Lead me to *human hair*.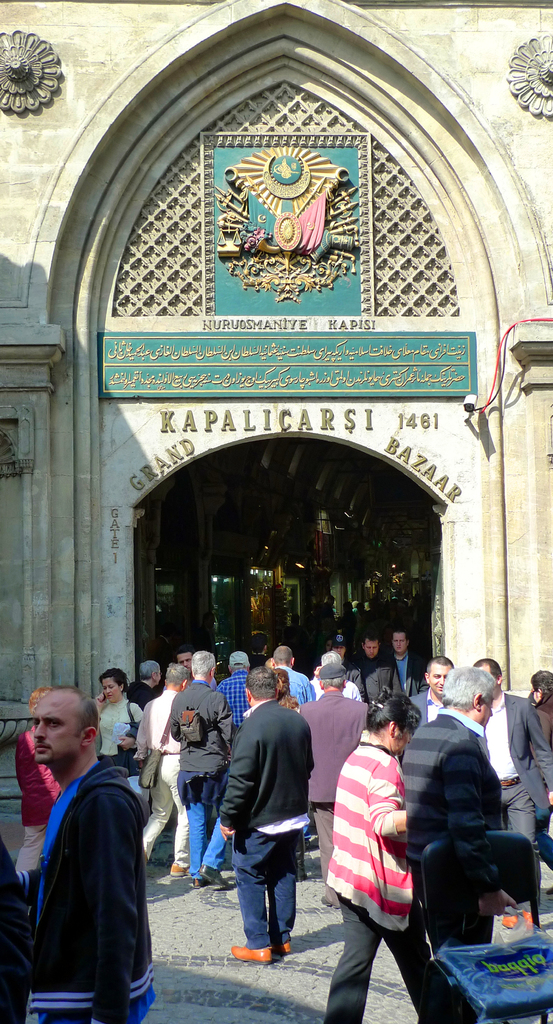
Lead to (x1=369, y1=693, x2=423, y2=739).
